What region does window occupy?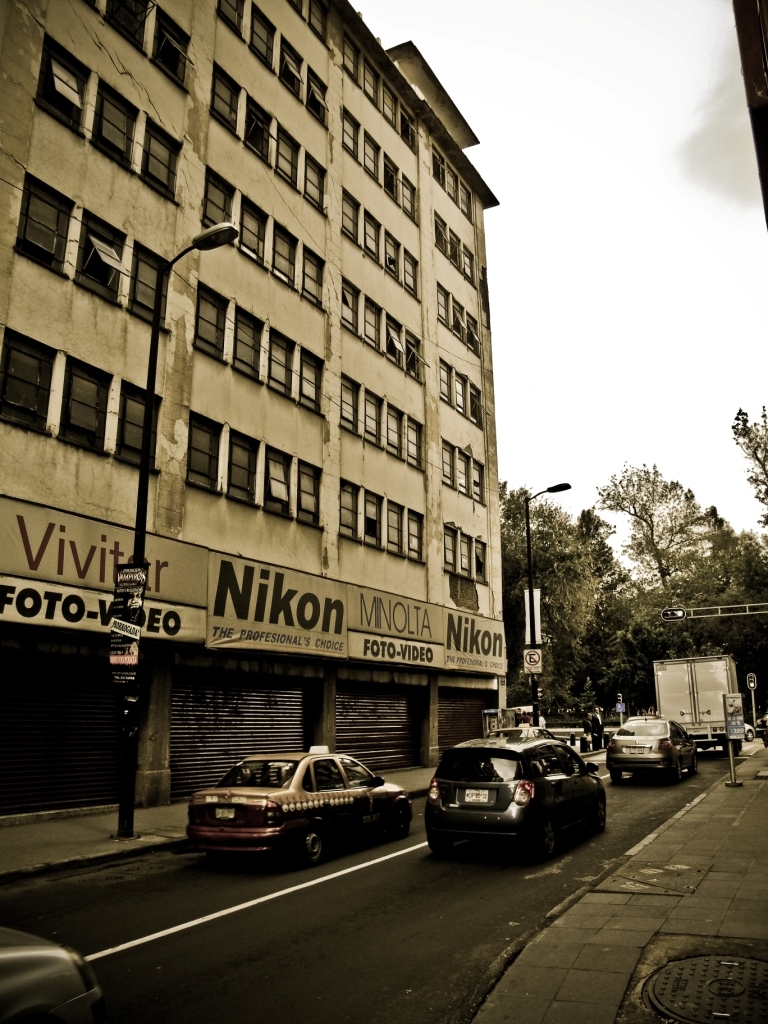
region(286, 455, 327, 529).
